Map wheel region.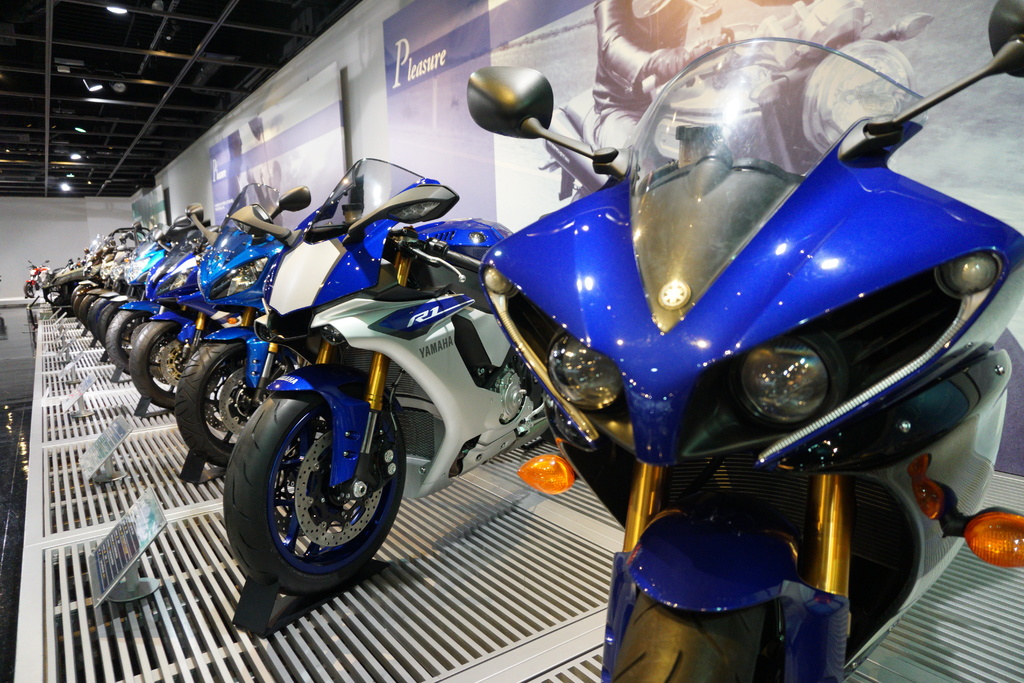
Mapped to region(86, 299, 104, 336).
